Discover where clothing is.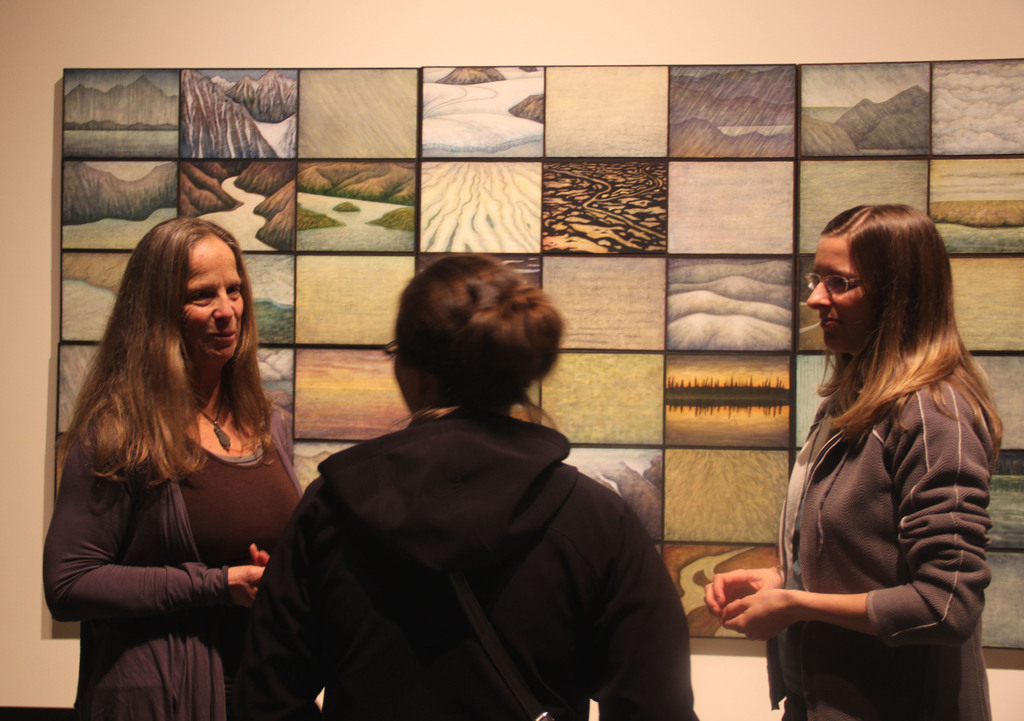
Discovered at <bbox>772, 335, 987, 720</bbox>.
